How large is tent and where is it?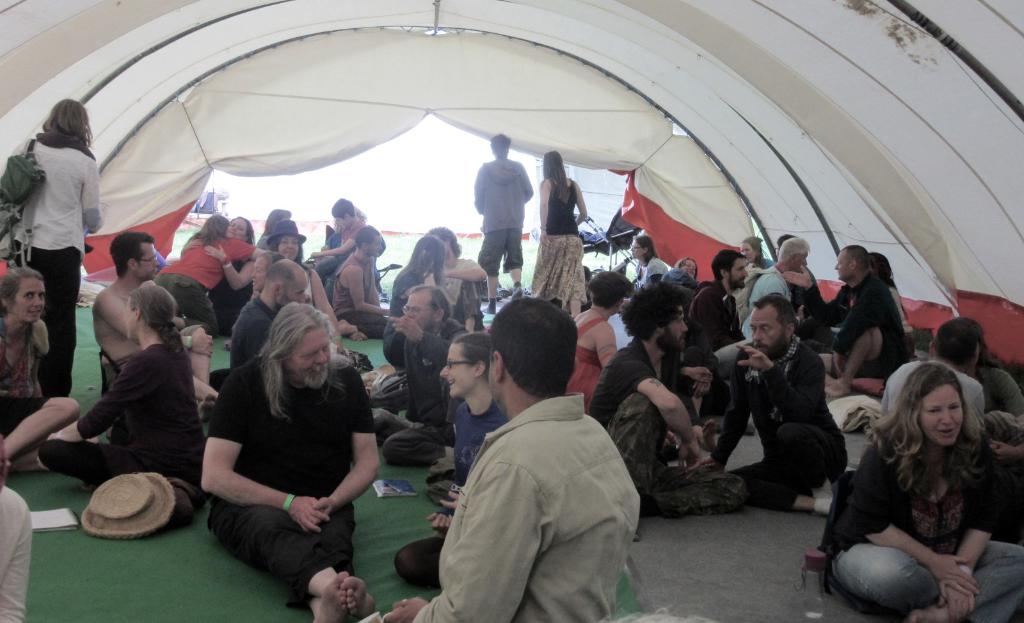
Bounding box: 0, 0, 1023, 386.
